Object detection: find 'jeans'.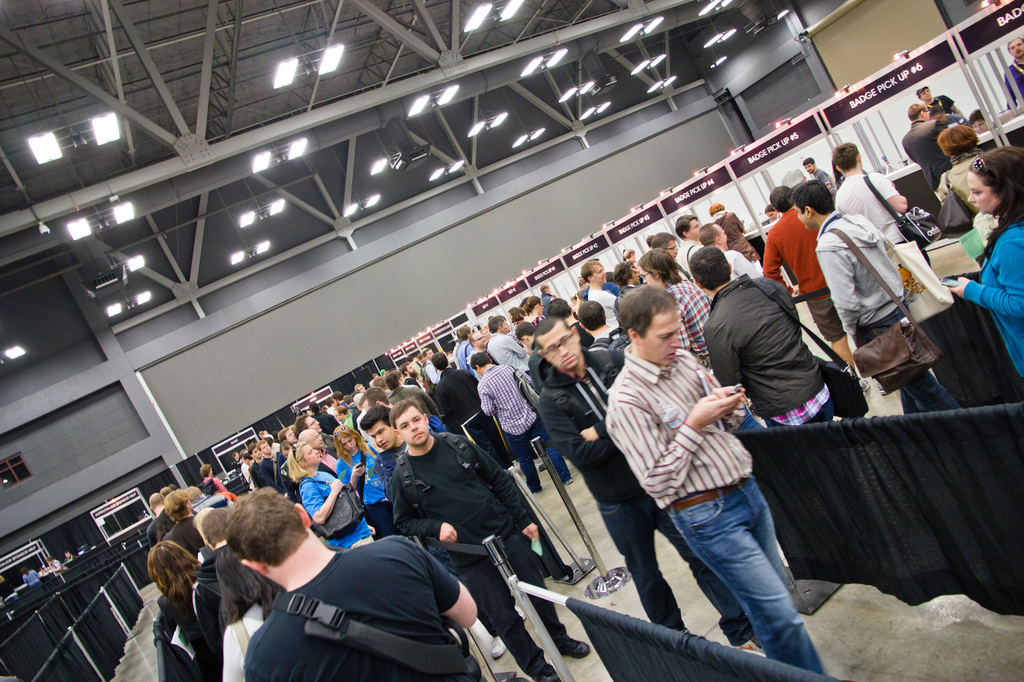
<bbox>457, 530, 573, 681</bbox>.
